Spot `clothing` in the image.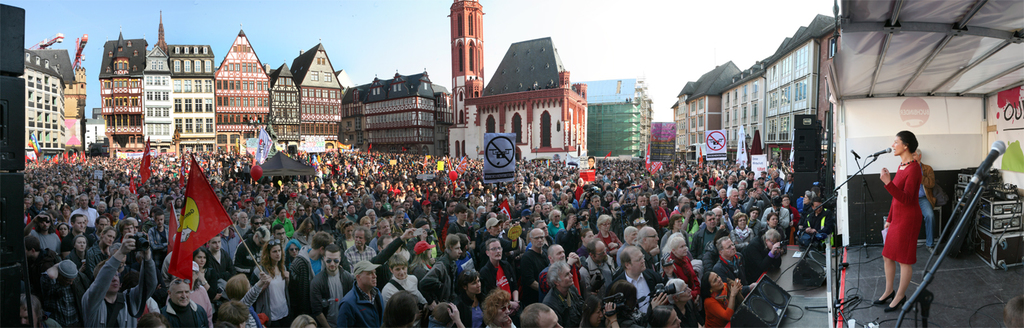
`clothing` found at (163,298,205,327).
